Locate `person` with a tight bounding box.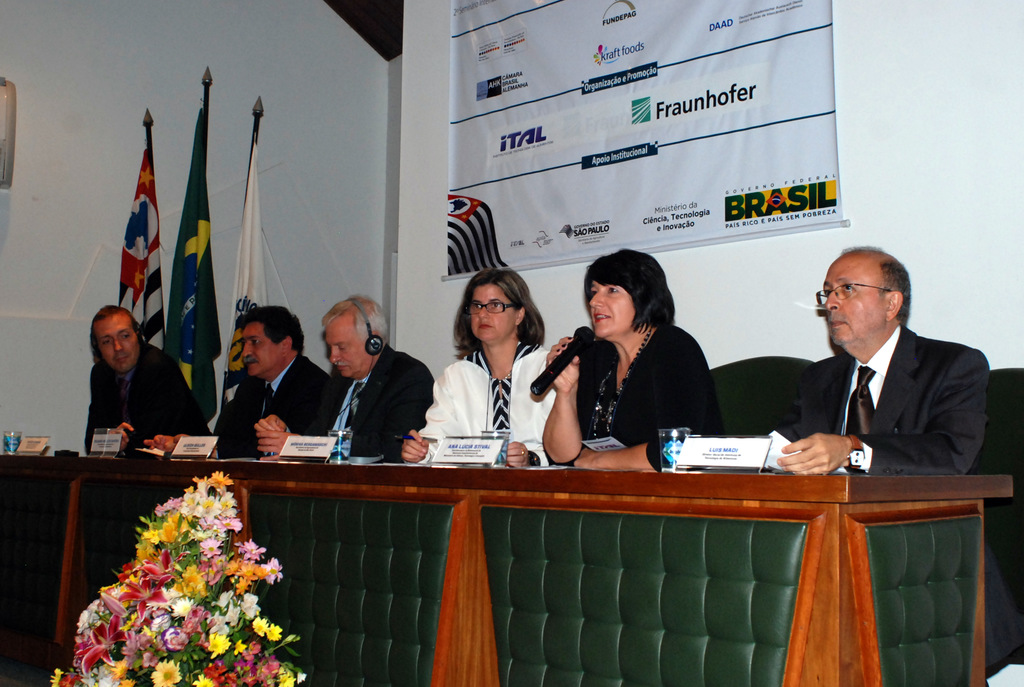
776 240 1023 678.
